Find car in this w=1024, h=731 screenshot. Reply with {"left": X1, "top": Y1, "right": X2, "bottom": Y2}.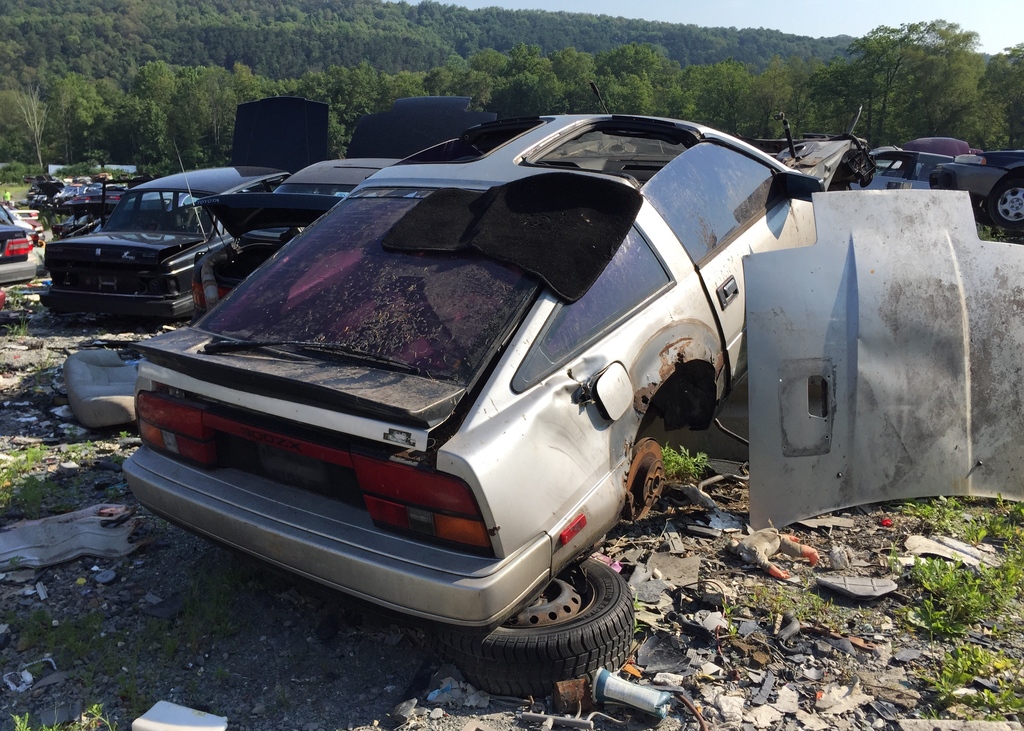
{"left": 193, "top": 91, "right": 489, "bottom": 316}.
